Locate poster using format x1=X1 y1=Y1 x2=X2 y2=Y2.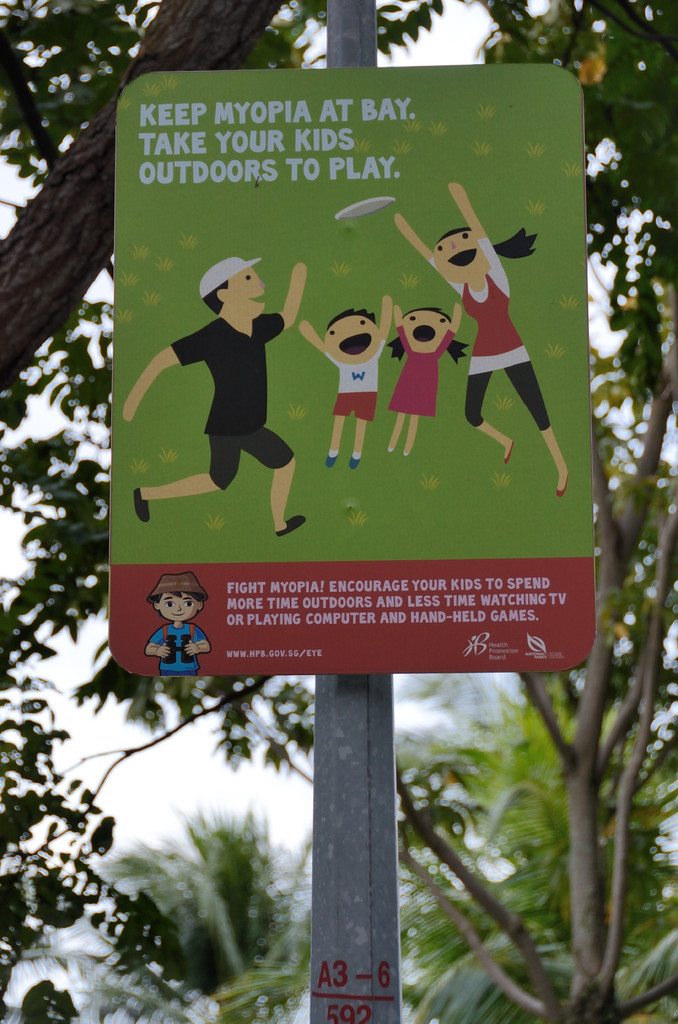
x1=106 y1=65 x2=592 y2=676.
